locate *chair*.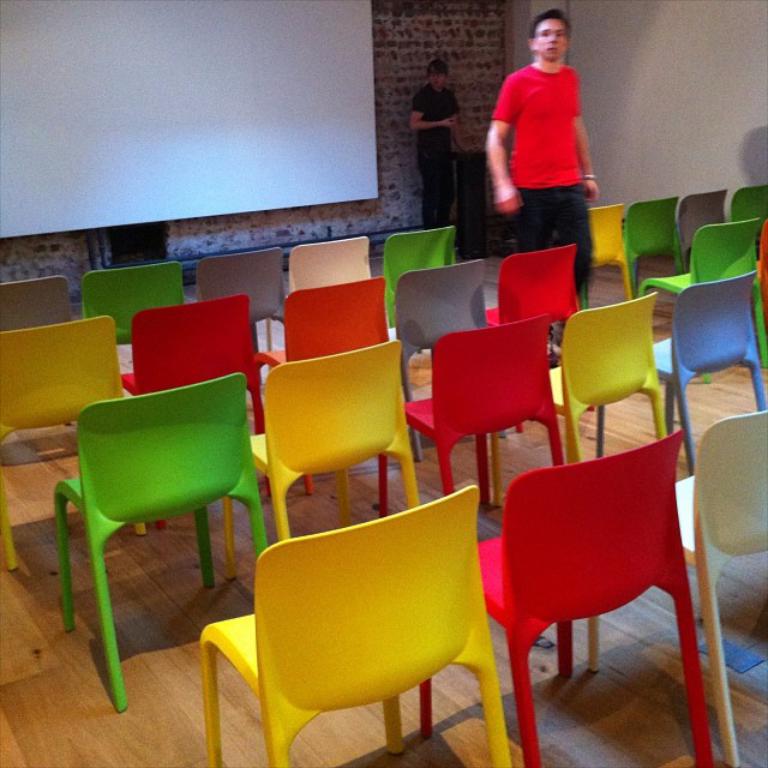
Bounding box: 198:482:515:767.
